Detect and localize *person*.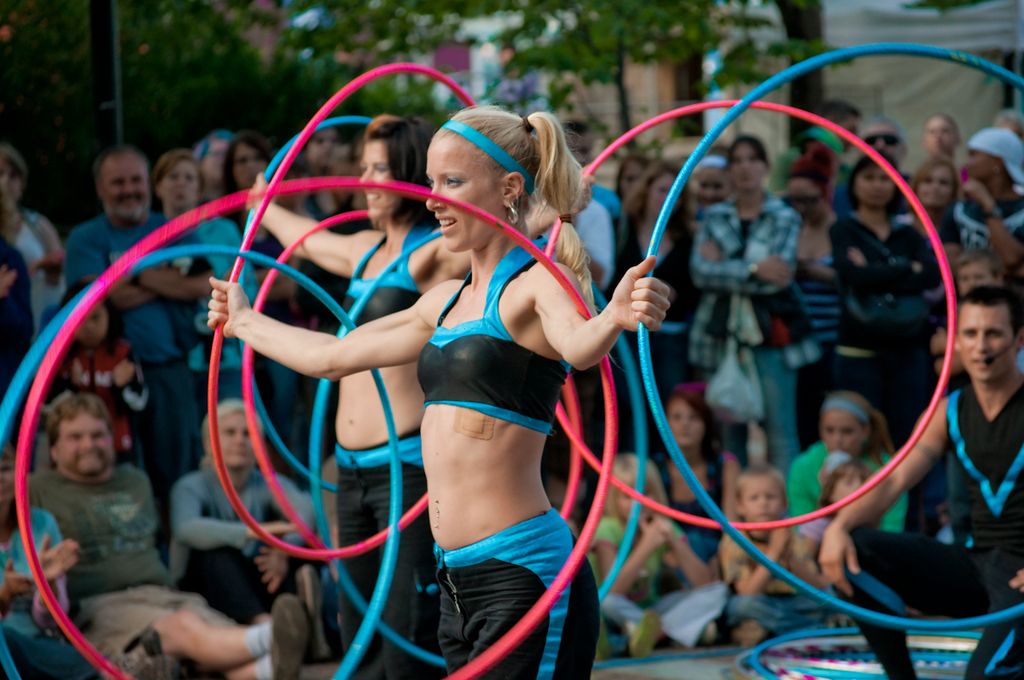
Localized at <region>689, 131, 820, 468</region>.
